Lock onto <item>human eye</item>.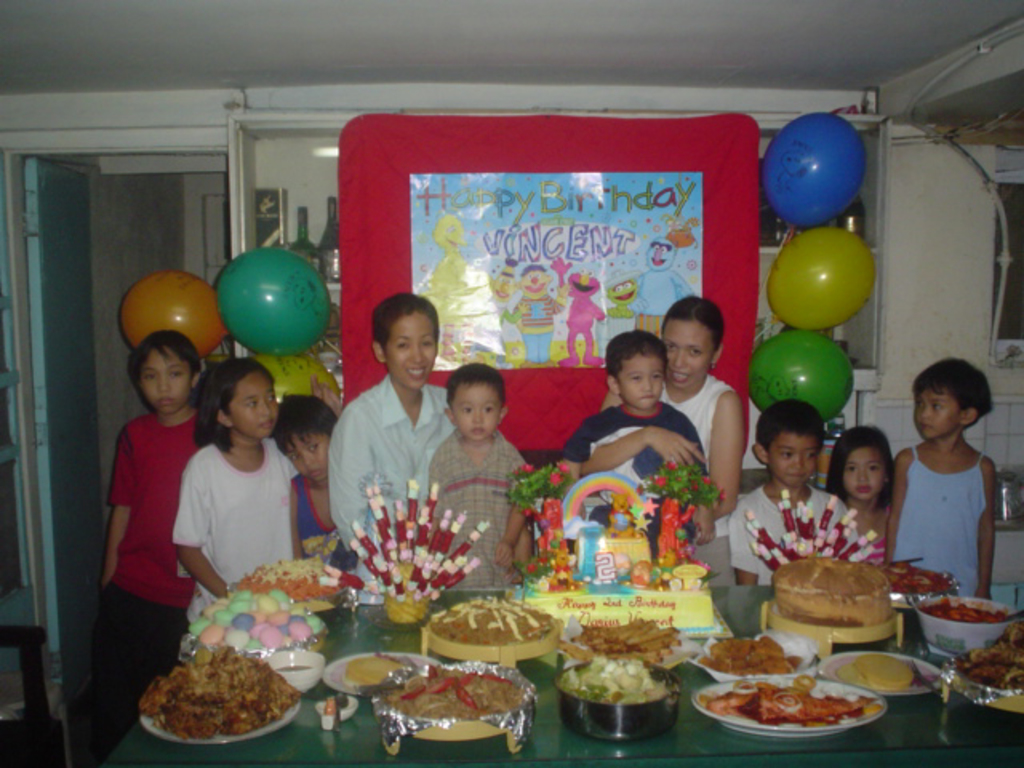
Locked: region(774, 448, 795, 462).
